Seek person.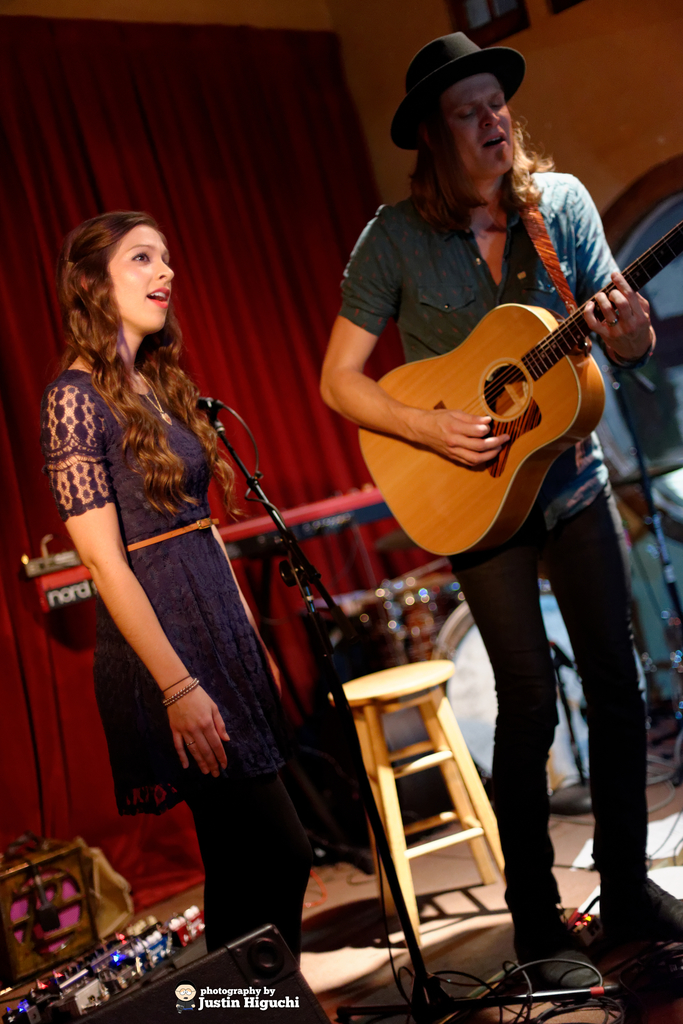
crop(323, 28, 655, 993).
